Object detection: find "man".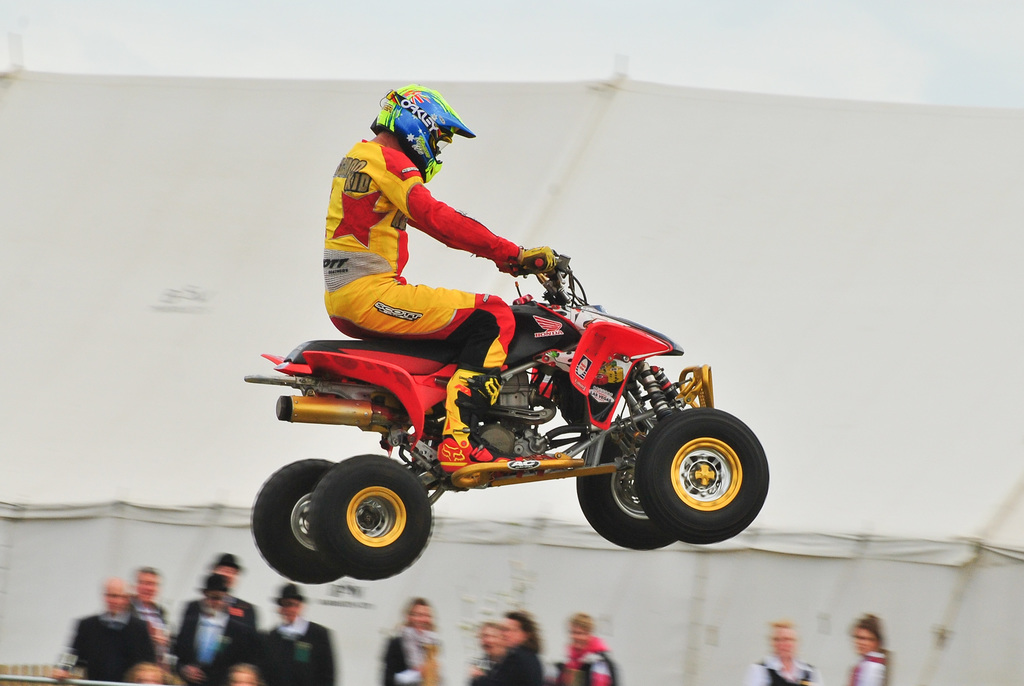
[x1=54, y1=586, x2=152, y2=681].
